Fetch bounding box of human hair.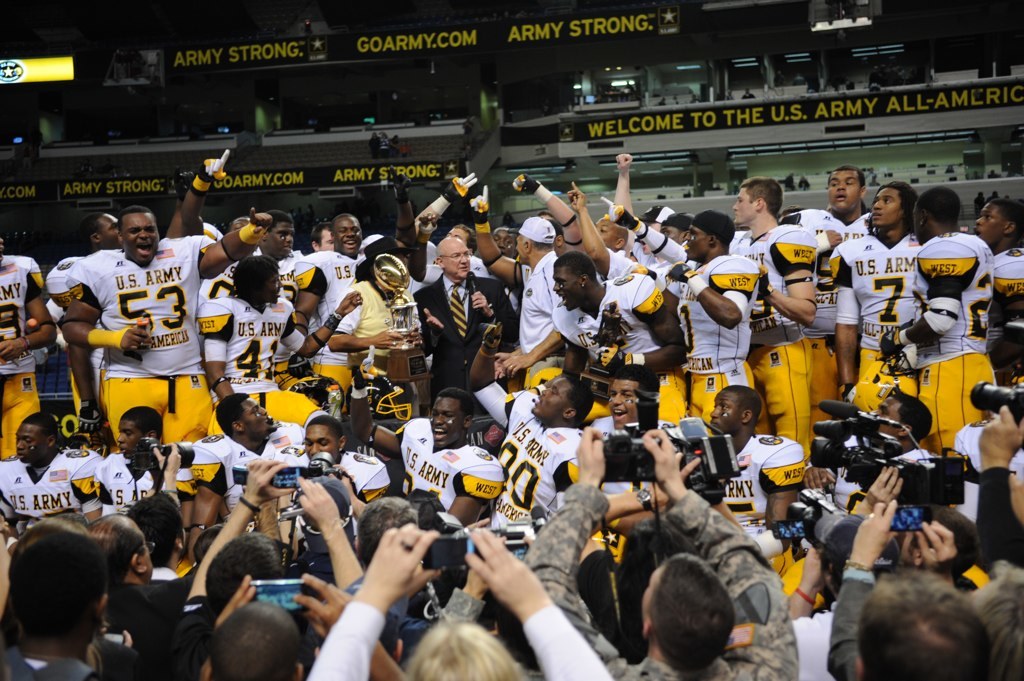
Bbox: box=[567, 372, 597, 430].
